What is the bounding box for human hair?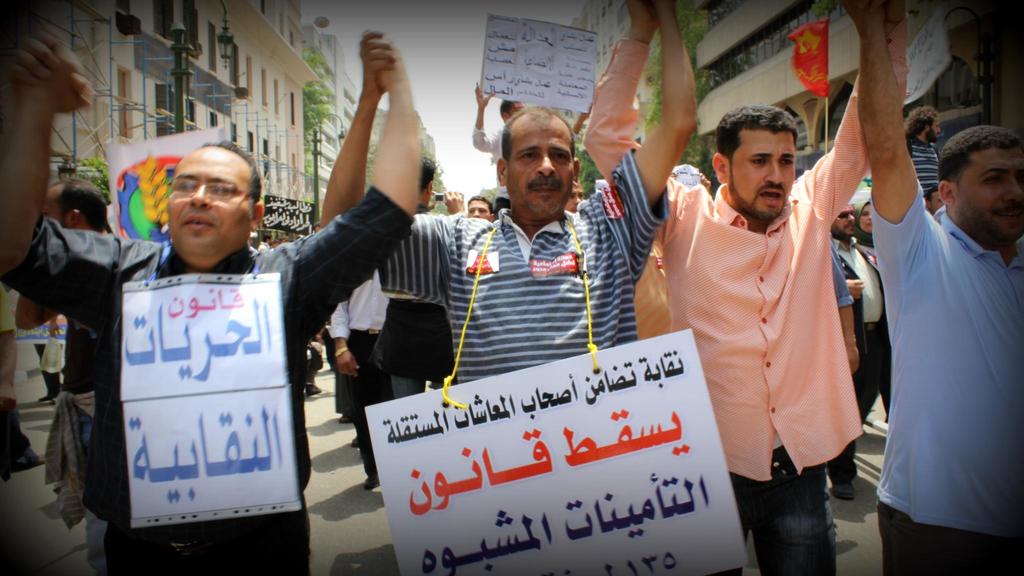
crop(203, 135, 262, 215).
